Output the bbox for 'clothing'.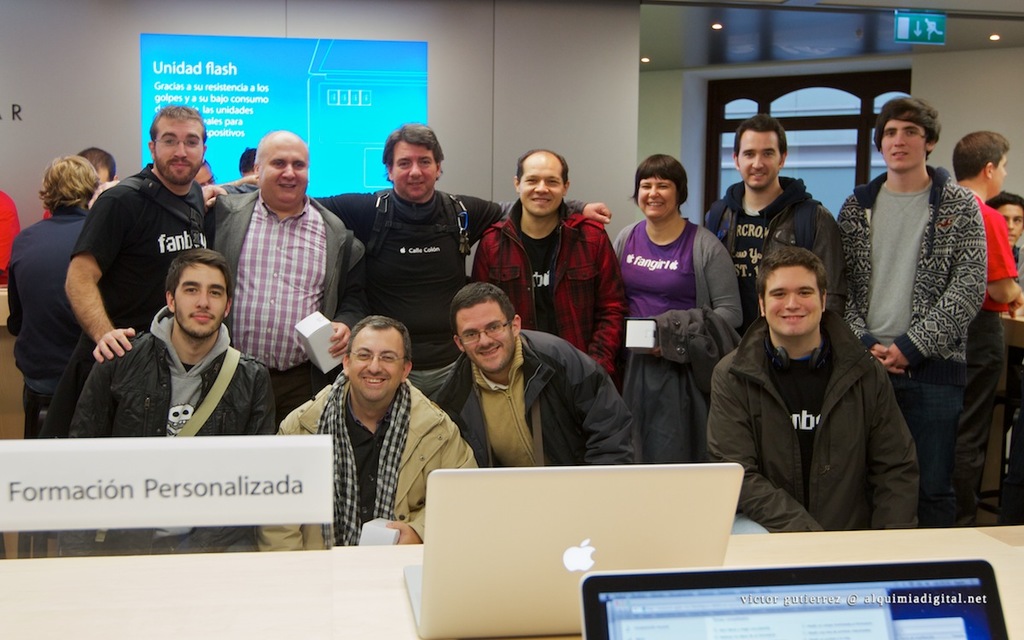
[x1=63, y1=160, x2=217, y2=421].
